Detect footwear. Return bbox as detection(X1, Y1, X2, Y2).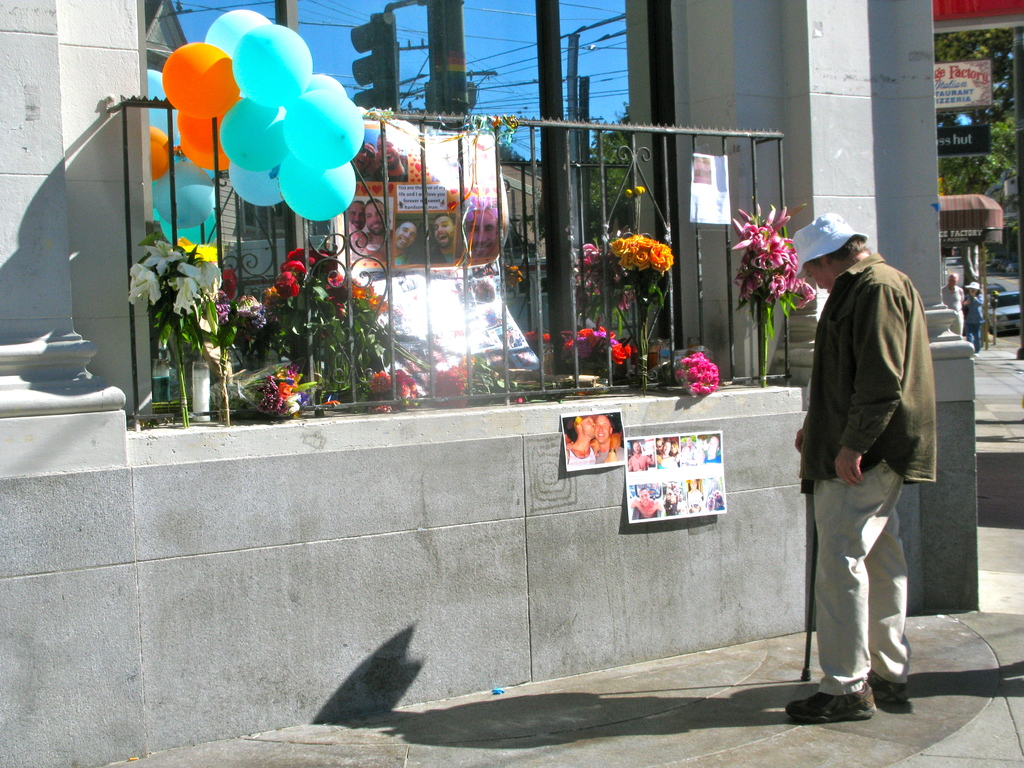
detection(803, 654, 888, 722).
